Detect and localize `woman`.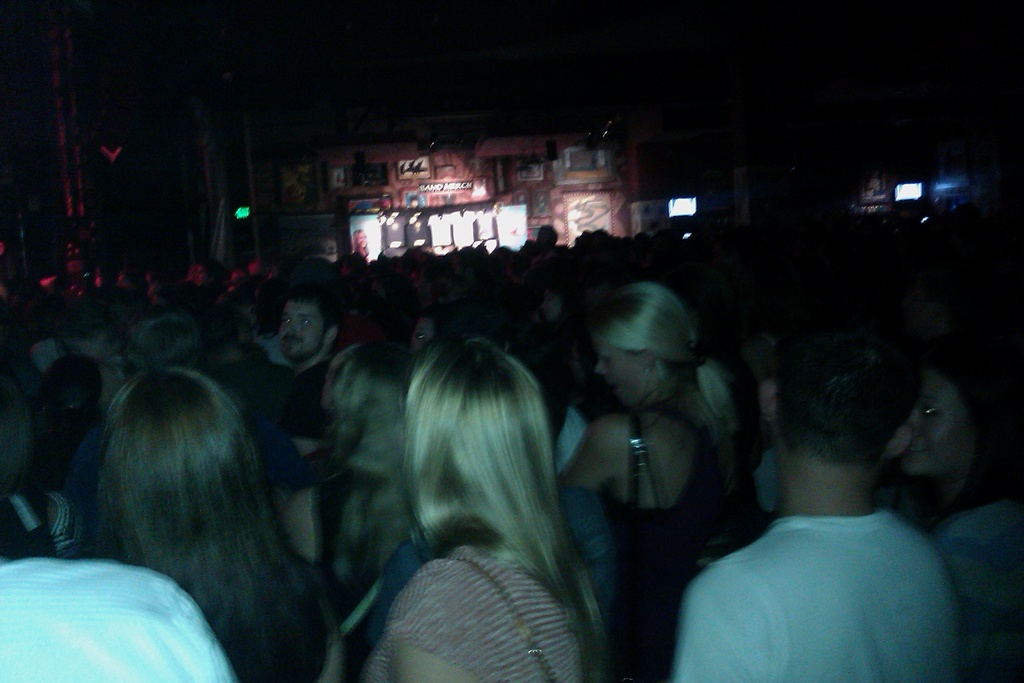
Localized at box=[362, 342, 611, 682].
